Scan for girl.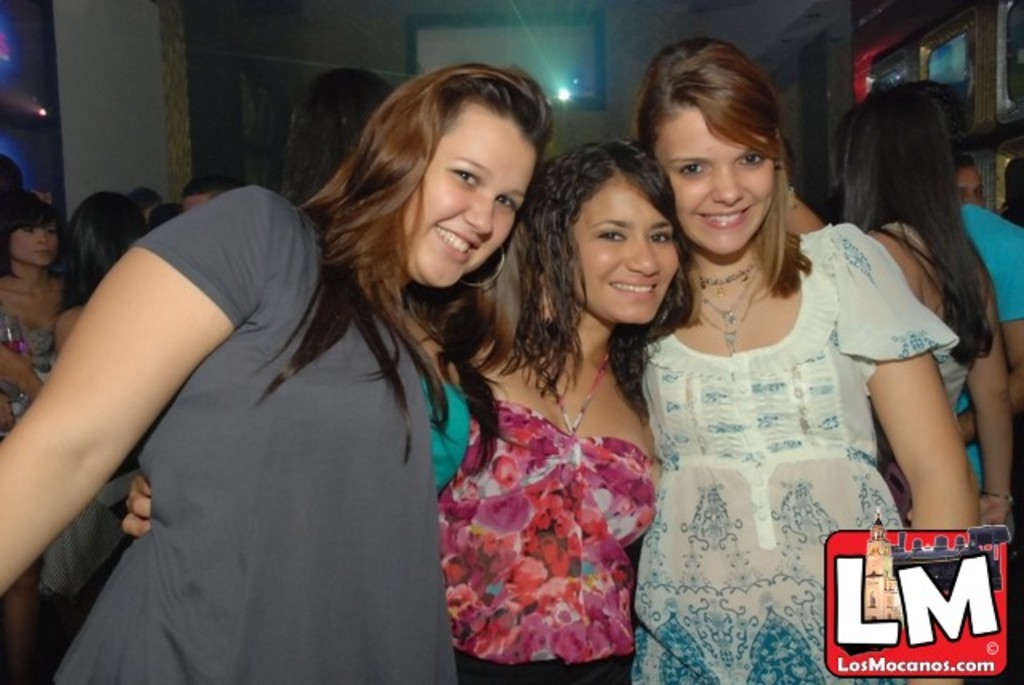
Scan result: [left=830, top=80, right=1011, bottom=527].
